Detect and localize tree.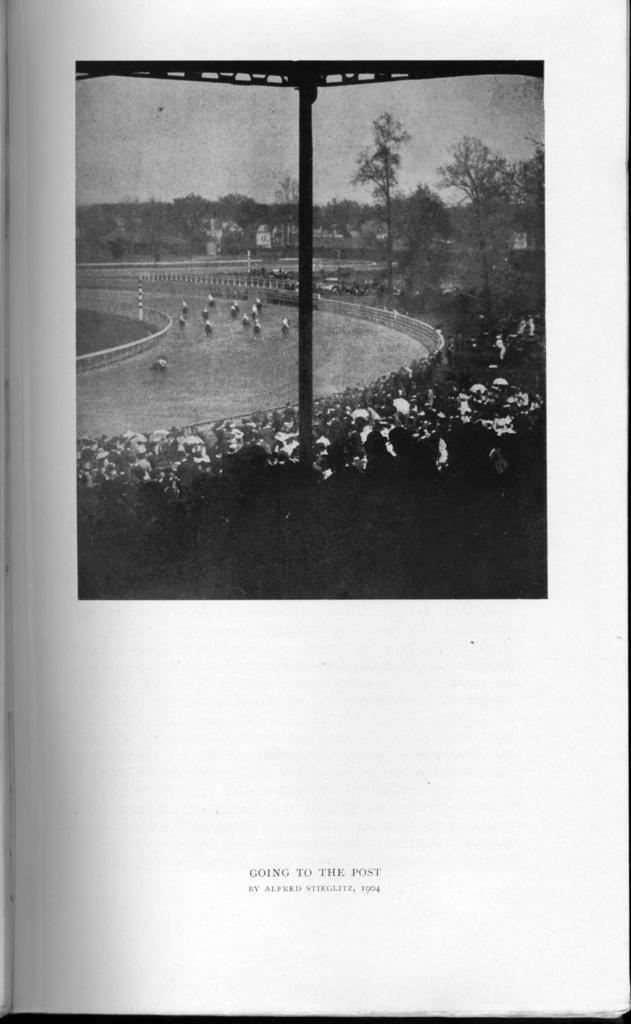
Localized at x1=270, y1=176, x2=305, y2=252.
